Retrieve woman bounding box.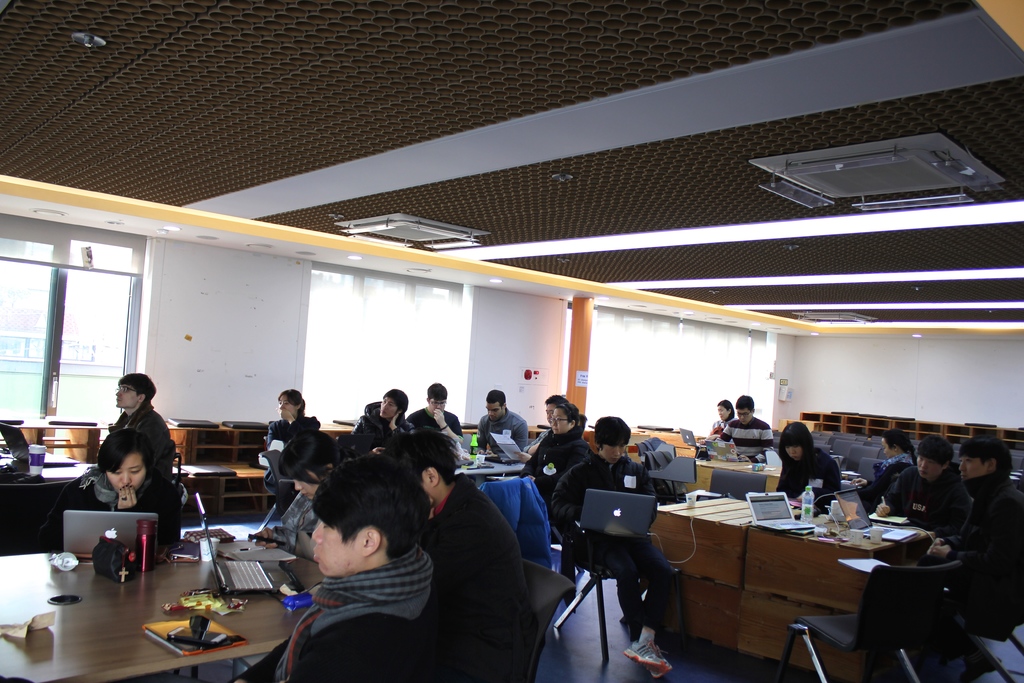
Bounding box: pyautogui.locateOnScreen(248, 429, 358, 562).
